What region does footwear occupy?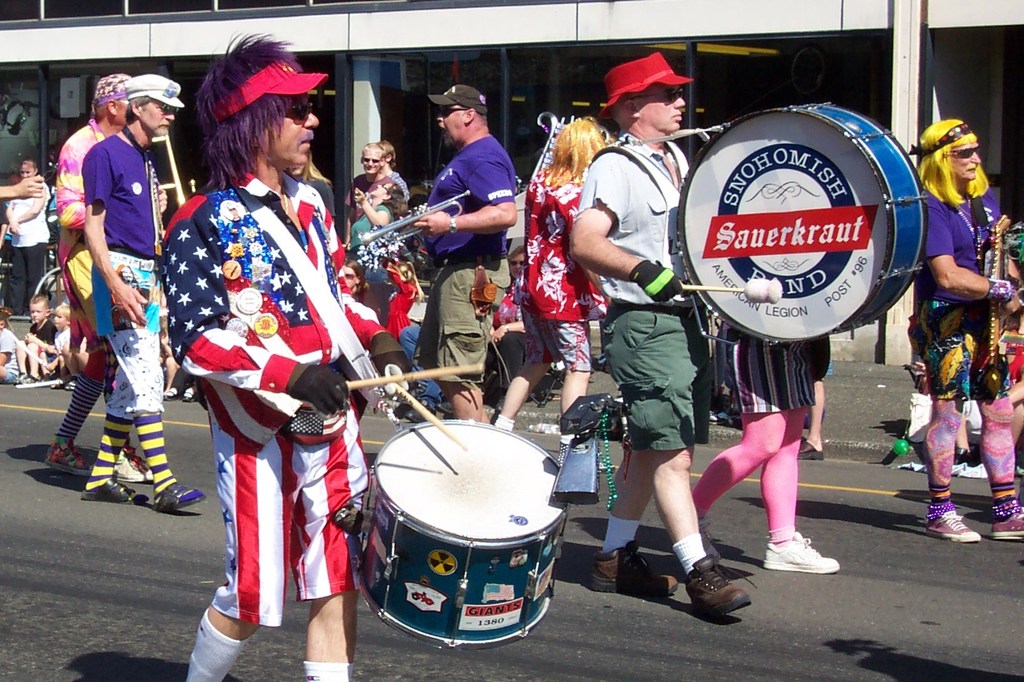
Rect(676, 559, 749, 627).
